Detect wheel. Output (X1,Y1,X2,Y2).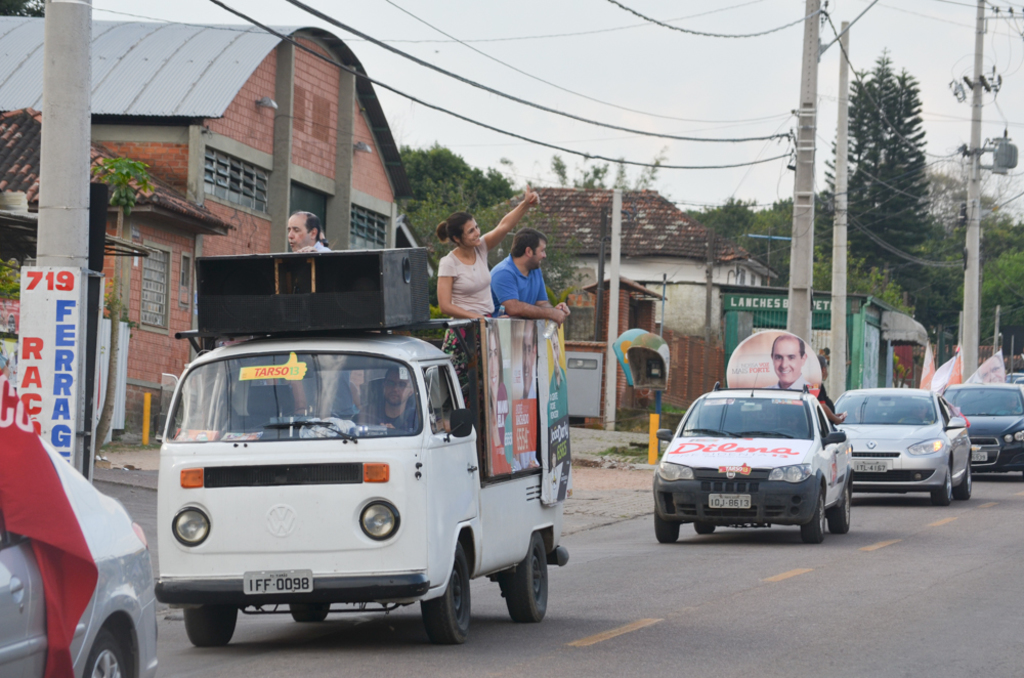
(930,465,952,506).
